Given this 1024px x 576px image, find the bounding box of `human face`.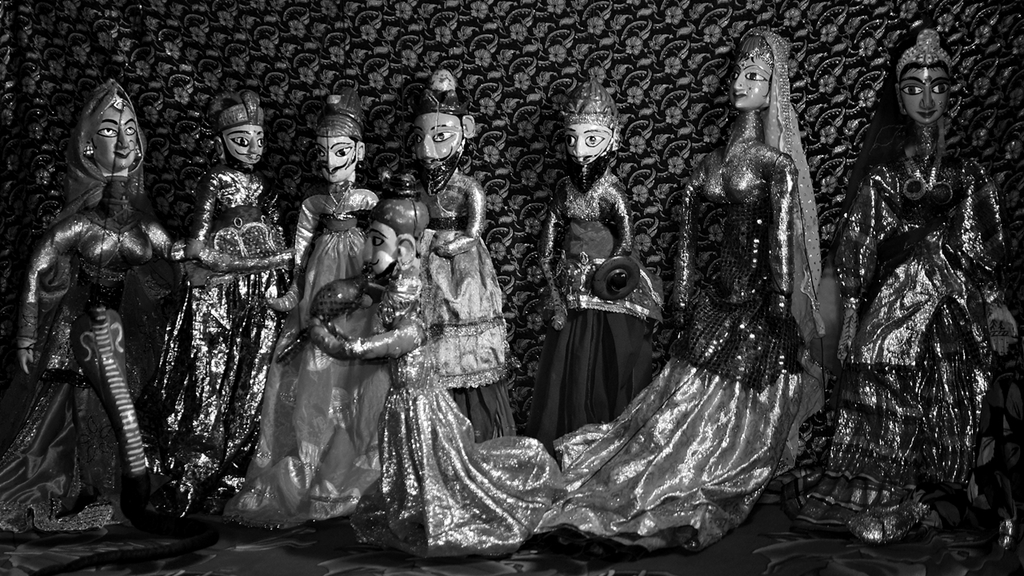
x1=222, y1=122, x2=266, y2=167.
